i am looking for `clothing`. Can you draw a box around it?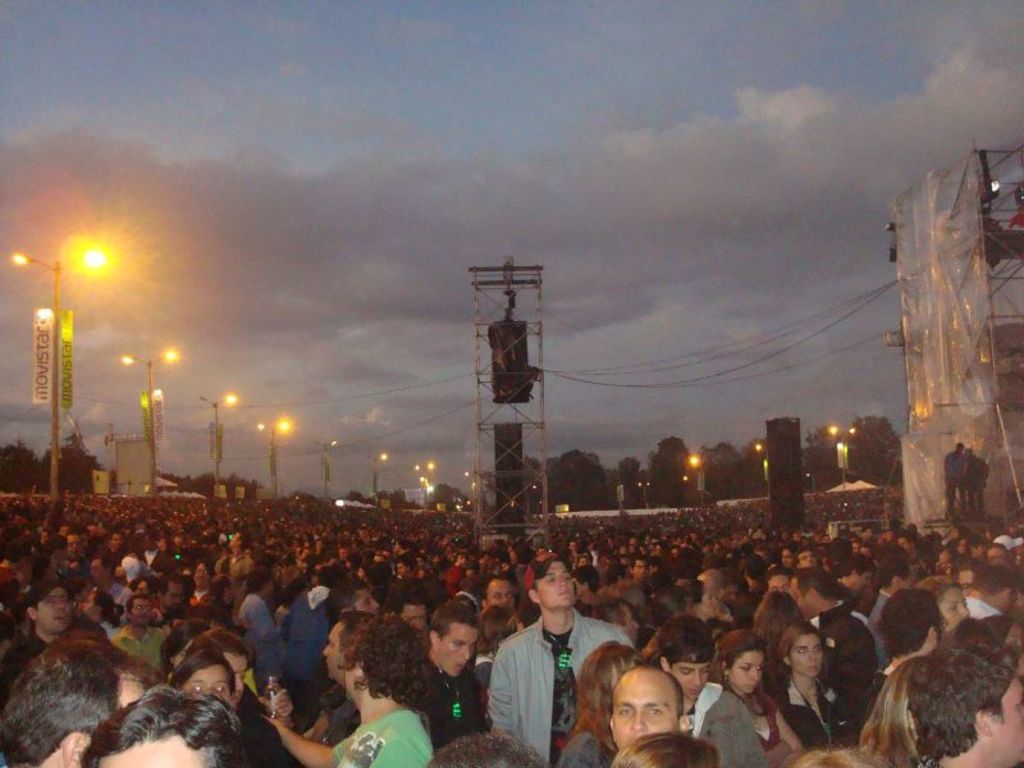
Sure, the bounding box is select_region(428, 664, 494, 756).
